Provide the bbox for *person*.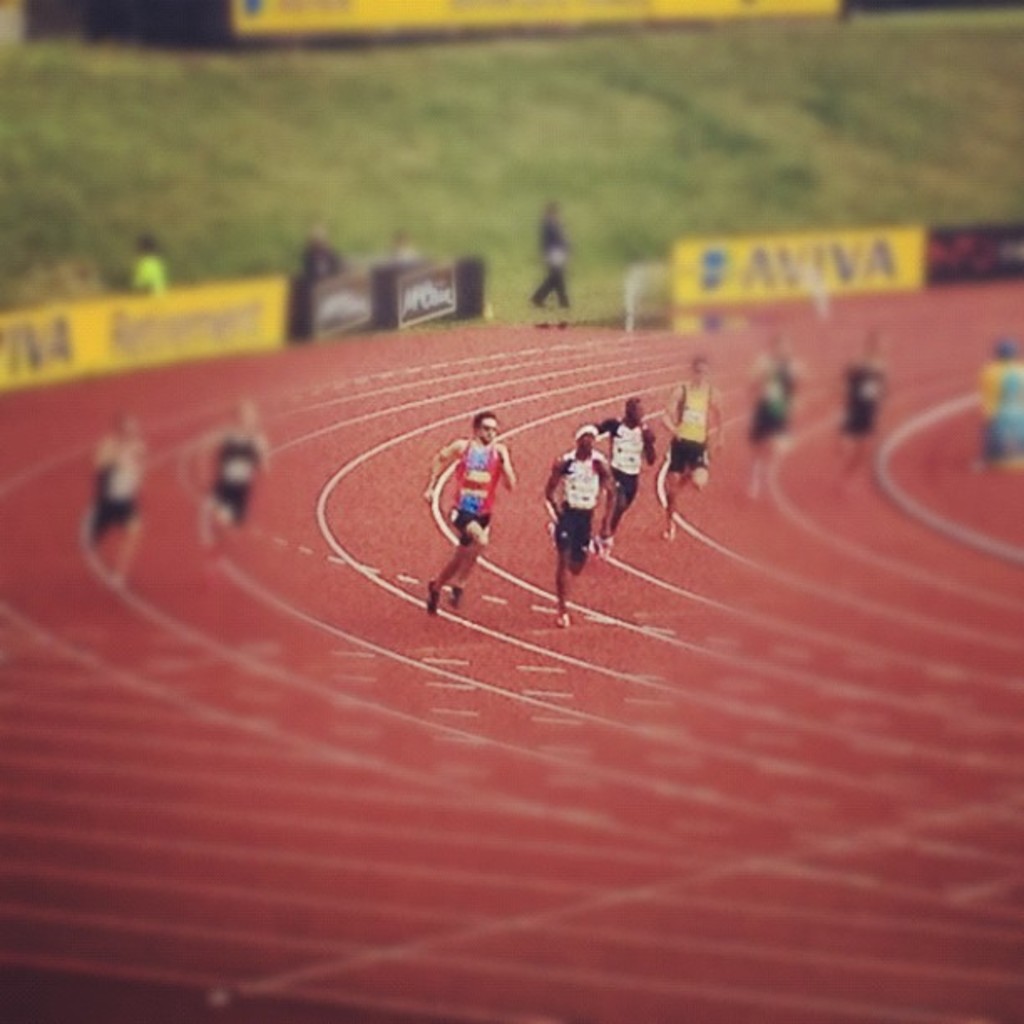
80 410 152 584.
